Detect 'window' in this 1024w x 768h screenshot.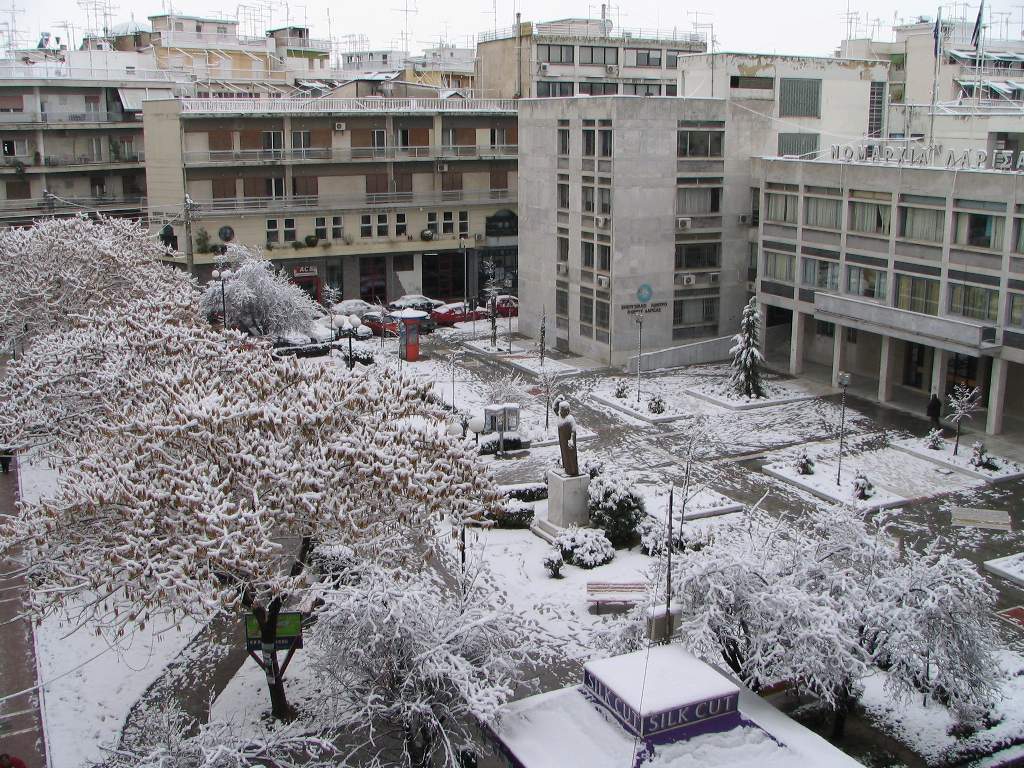
Detection: pyautogui.locateOnScreen(443, 127, 455, 146).
